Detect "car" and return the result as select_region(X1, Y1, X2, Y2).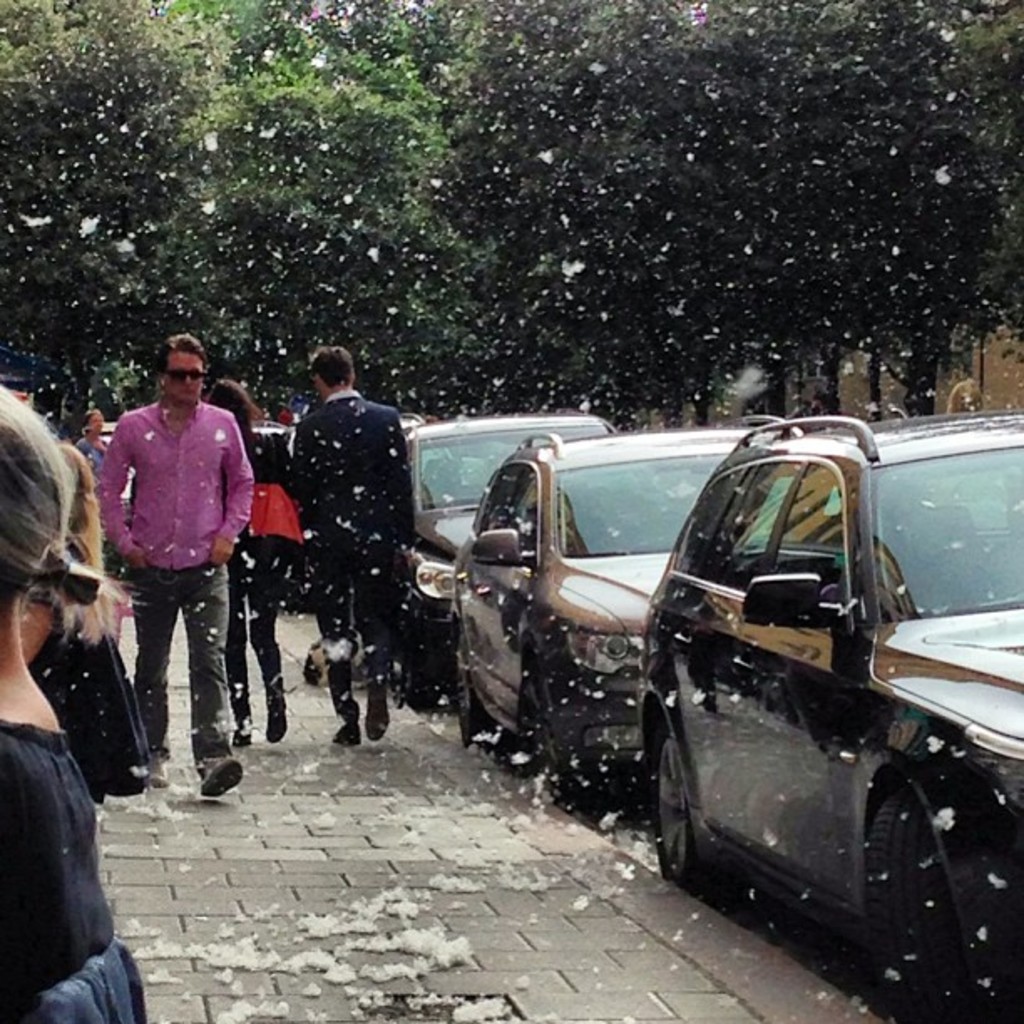
select_region(629, 405, 1022, 999).
